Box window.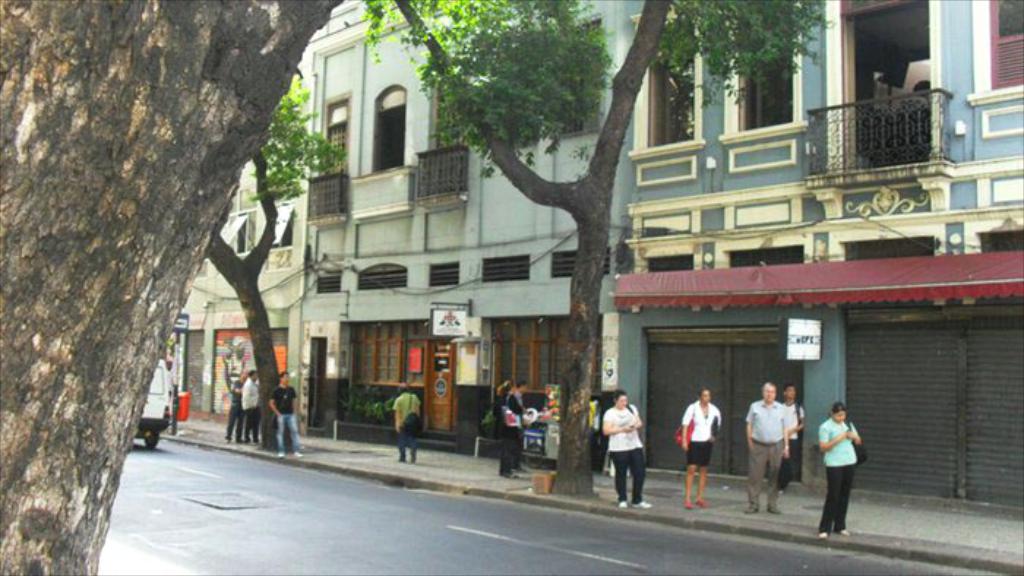
box=[557, 19, 606, 136].
